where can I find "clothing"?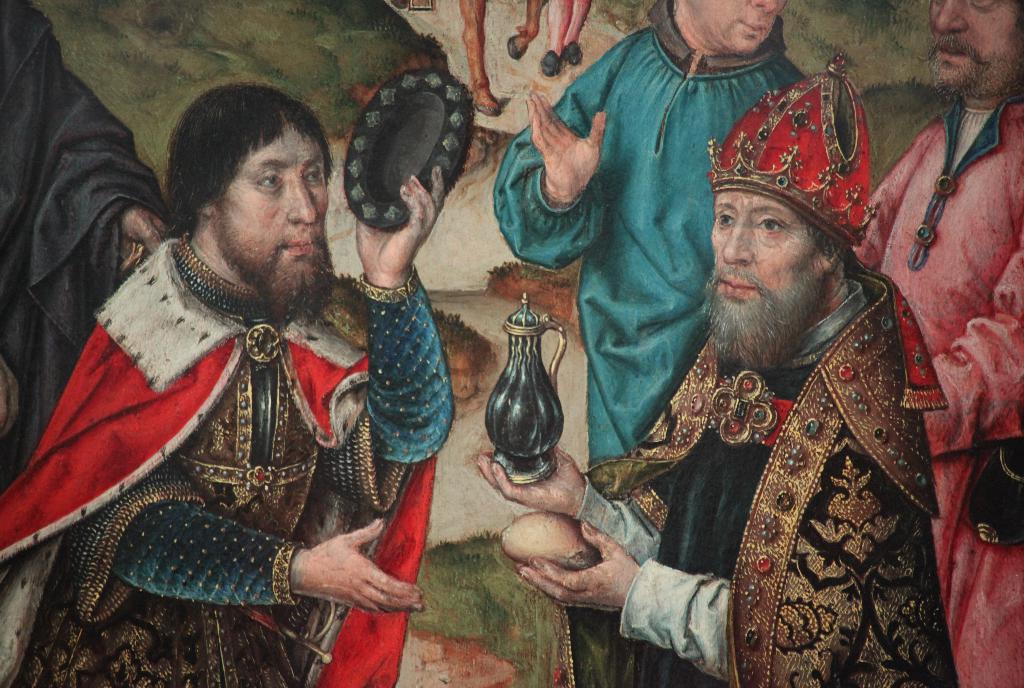
You can find it at 17, 223, 461, 687.
